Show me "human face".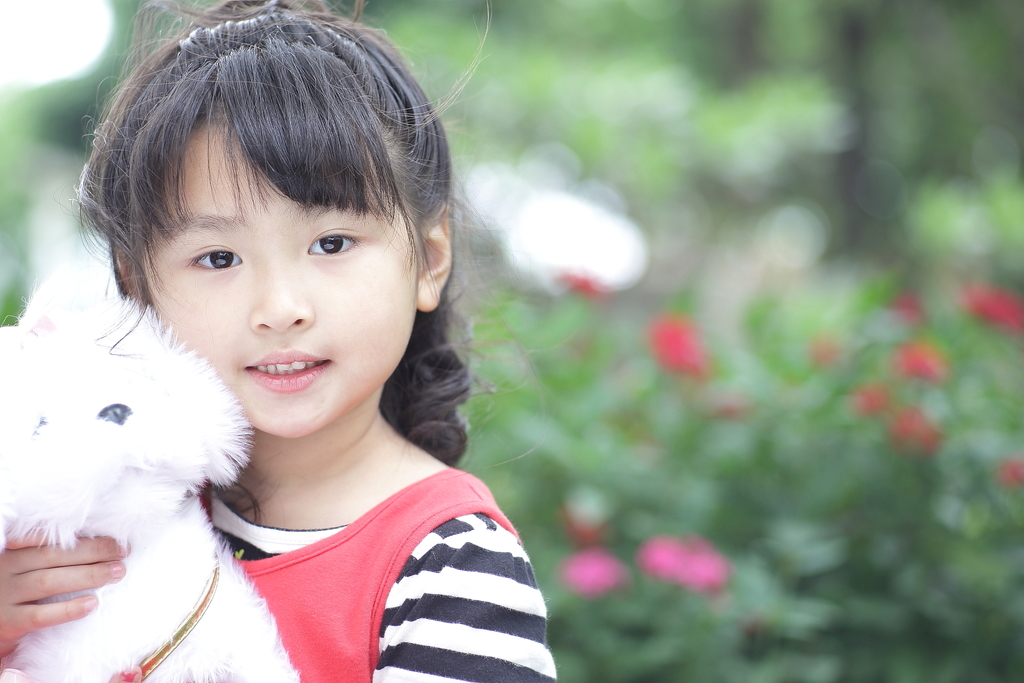
"human face" is here: (140, 124, 426, 439).
